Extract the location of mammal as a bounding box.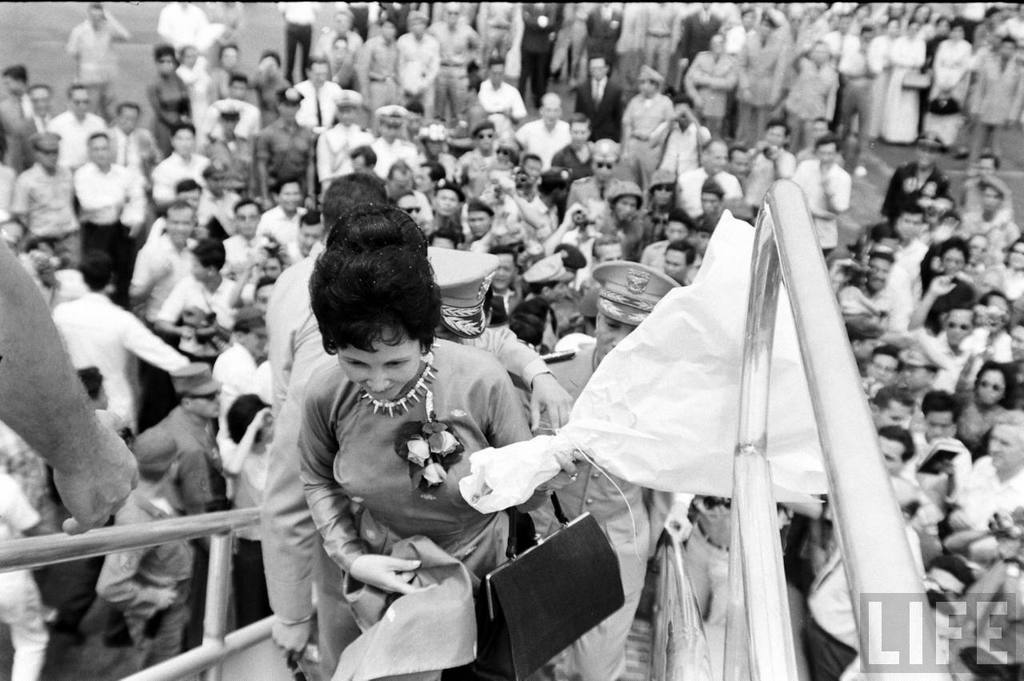
[219, 236, 516, 636].
